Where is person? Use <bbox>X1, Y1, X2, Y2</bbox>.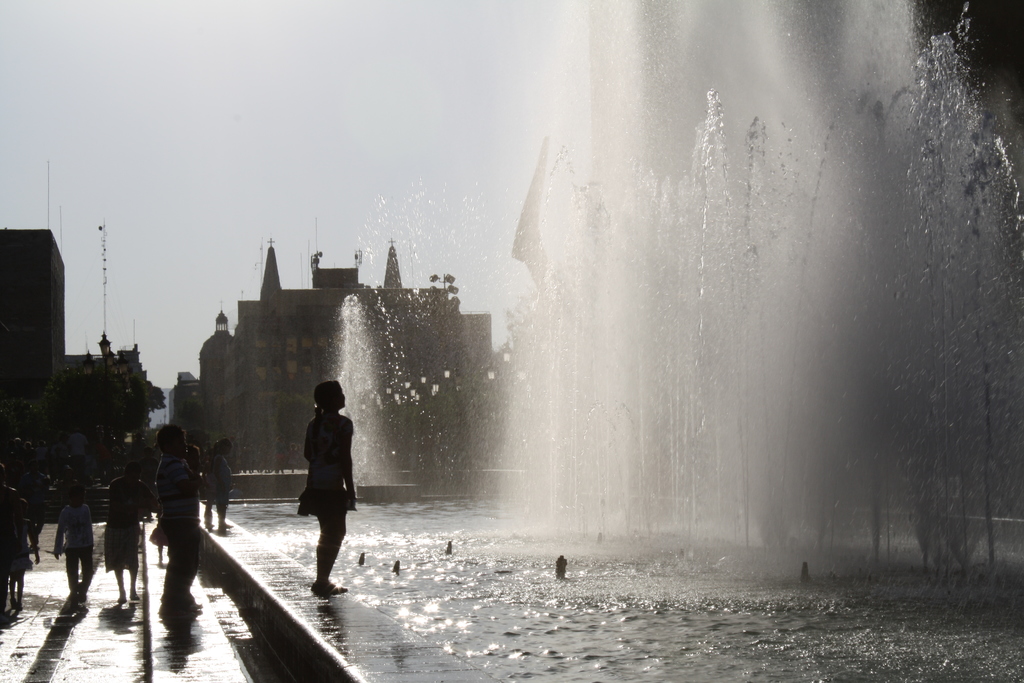
<bbox>211, 439, 234, 532</bbox>.
